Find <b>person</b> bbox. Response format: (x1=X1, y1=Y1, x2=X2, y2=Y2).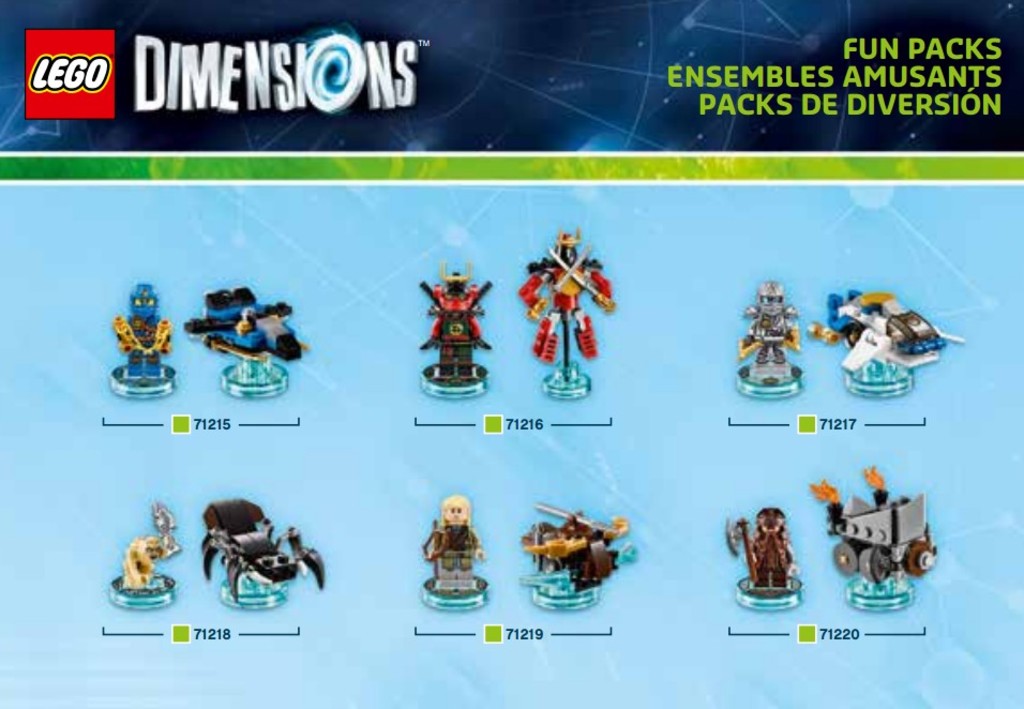
(x1=739, y1=276, x2=802, y2=386).
